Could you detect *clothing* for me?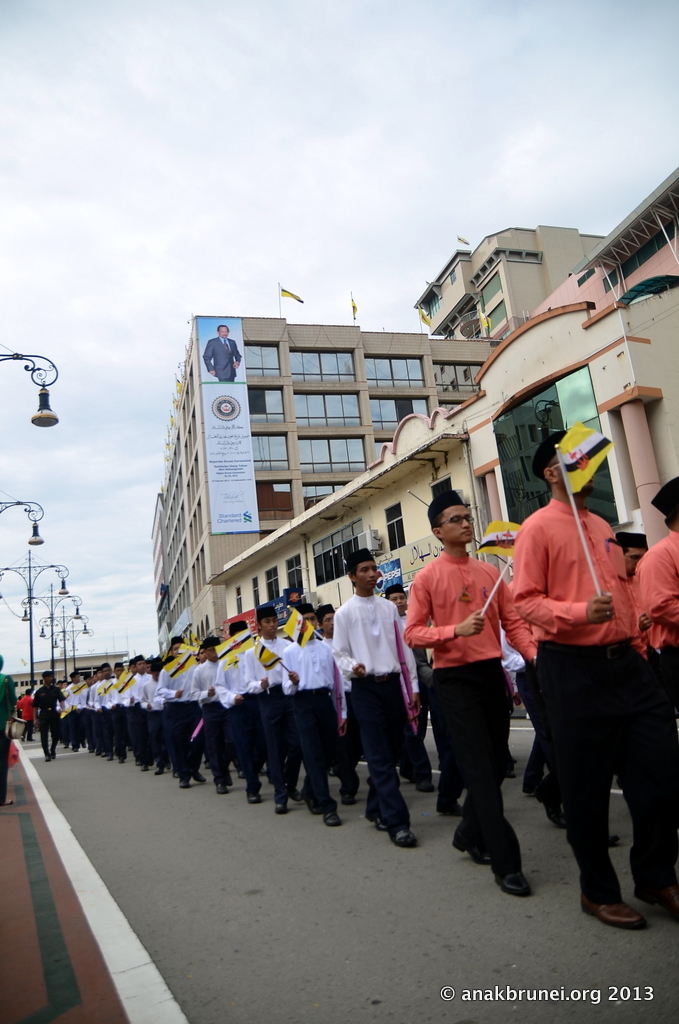
Detection result: rect(198, 640, 239, 800).
